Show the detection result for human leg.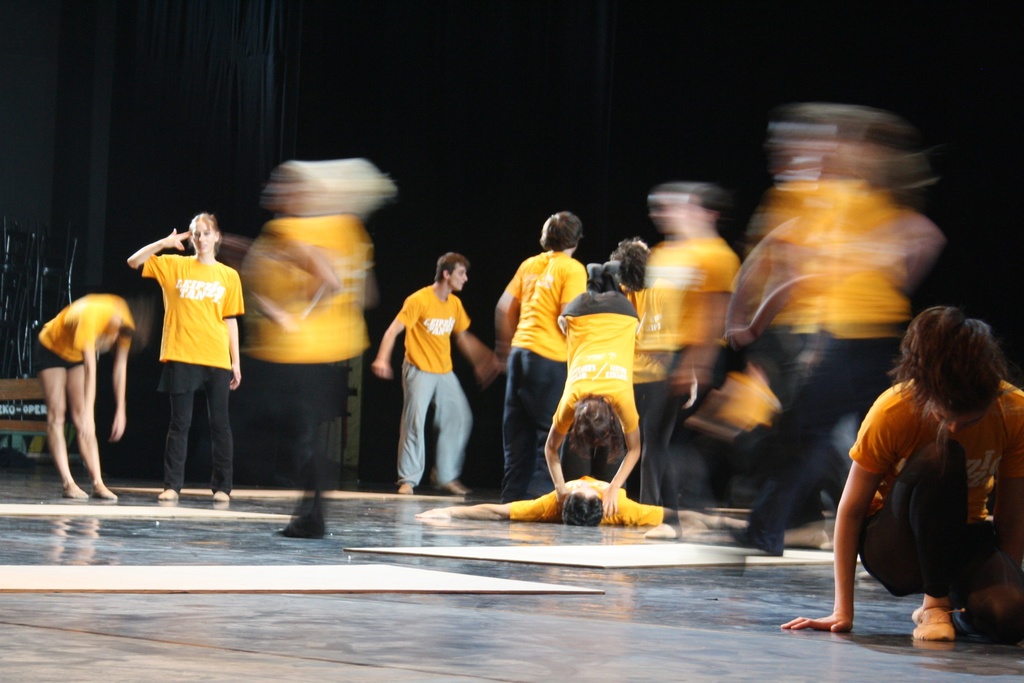
(395, 359, 436, 498).
